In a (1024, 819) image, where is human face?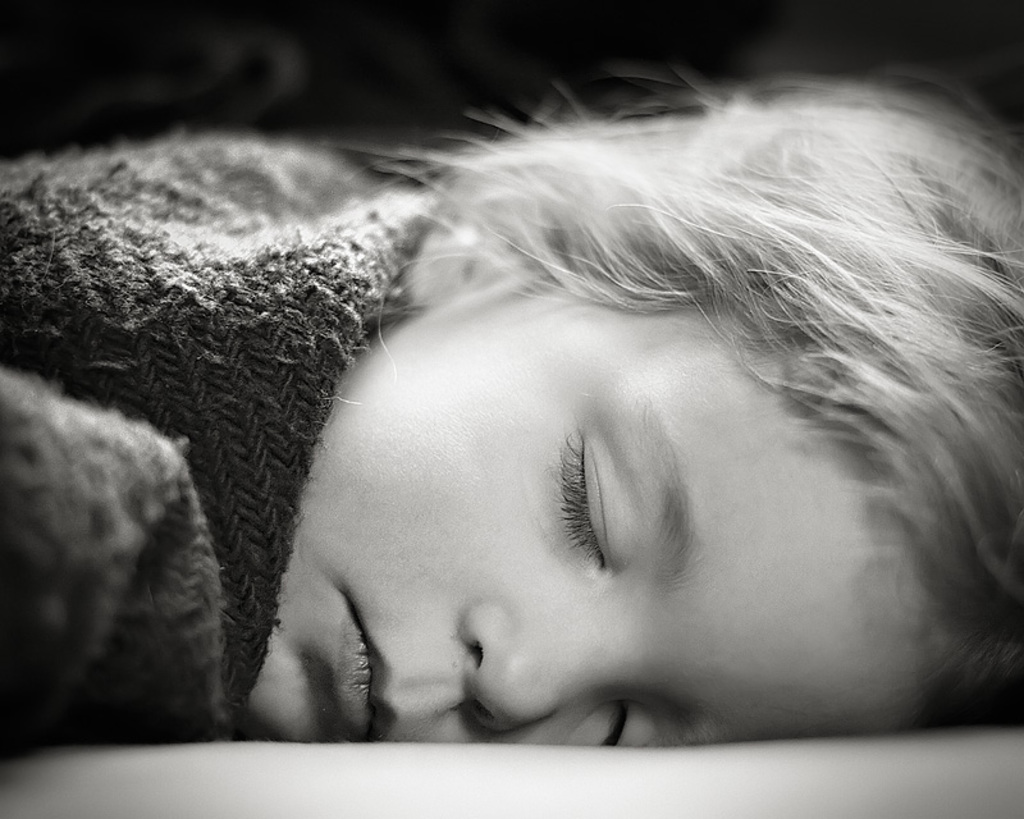
box=[242, 270, 969, 747].
